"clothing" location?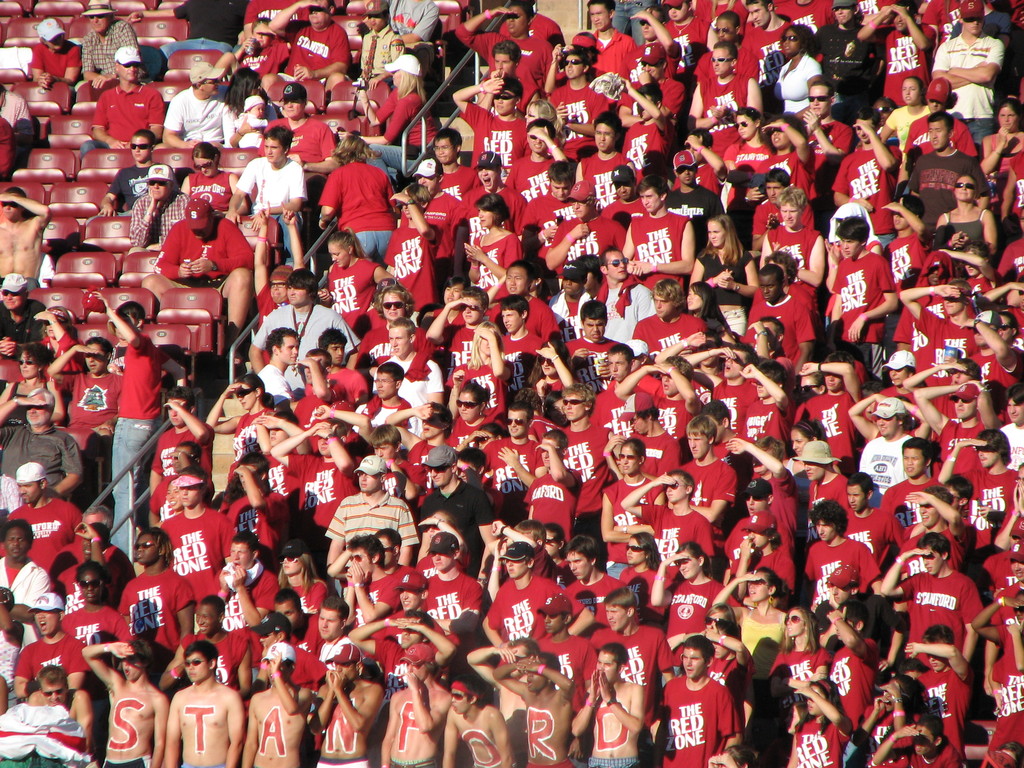
(916,662,969,754)
